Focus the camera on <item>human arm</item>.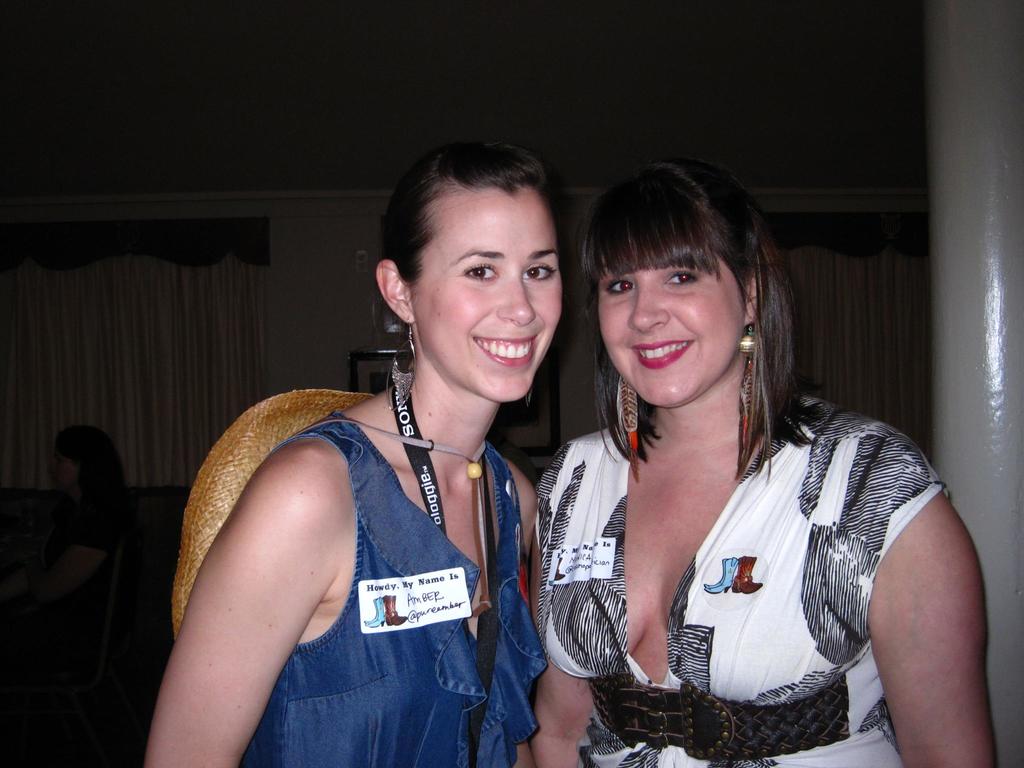
Focus region: region(868, 424, 1006, 767).
